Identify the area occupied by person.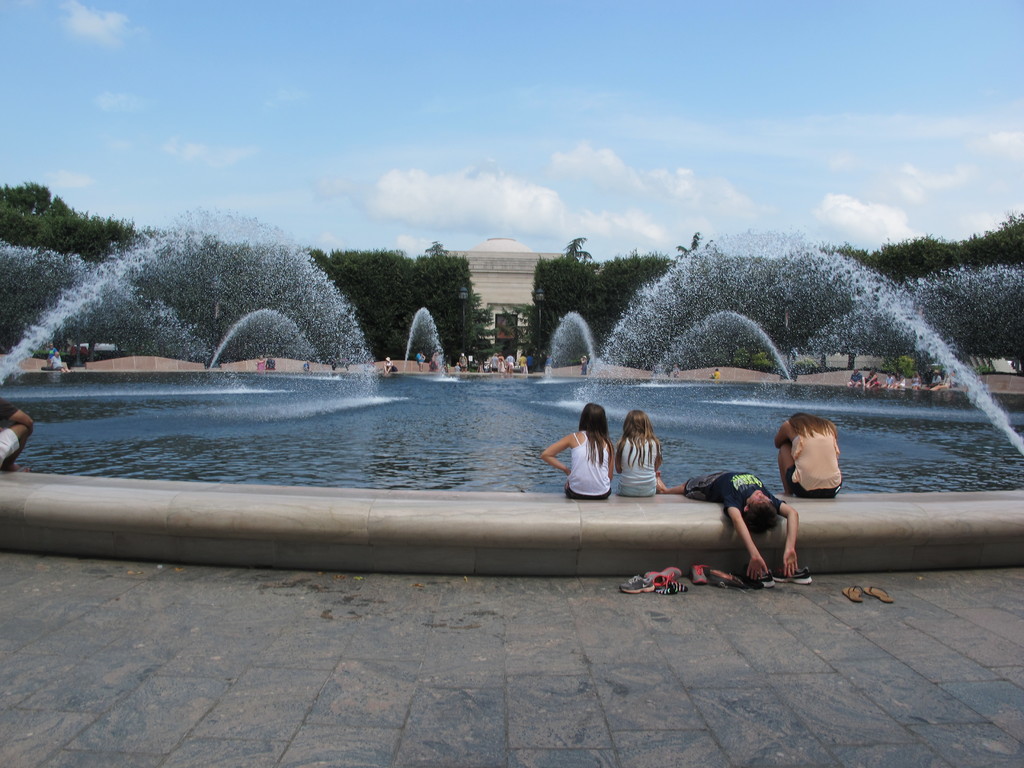
Area: select_region(772, 415, 845, 503).
